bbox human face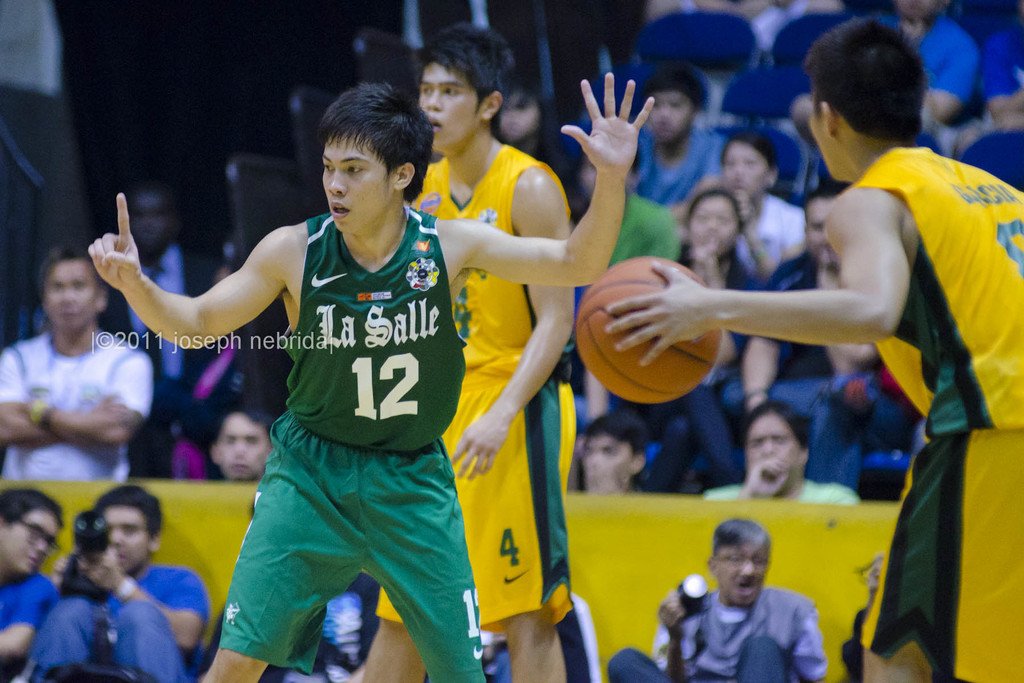
left=743, top=412, right=801, bottom=482
